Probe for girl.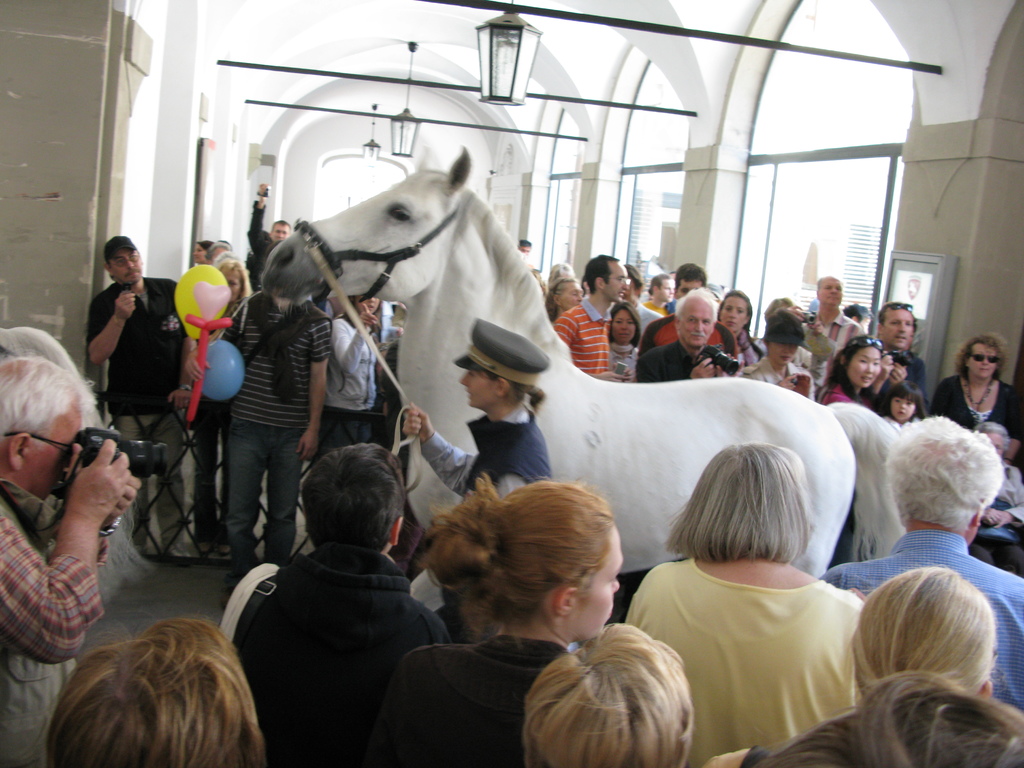
Probe result: <bbox>714, 291, 766, 368</bbox>.
